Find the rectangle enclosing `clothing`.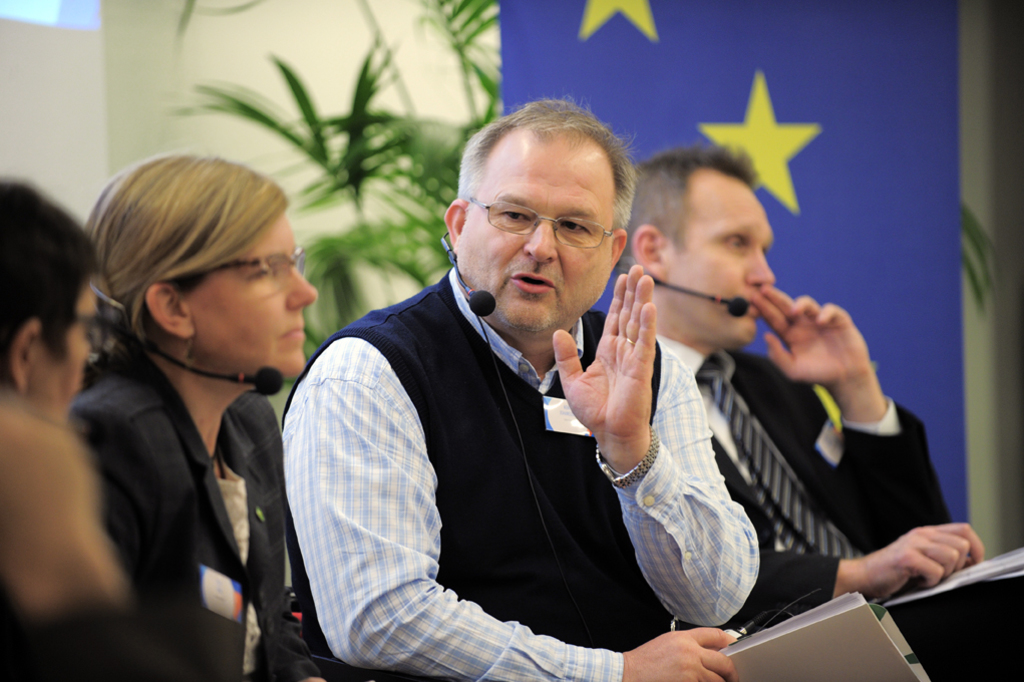
bbox=(66, 346, 326, 672).
